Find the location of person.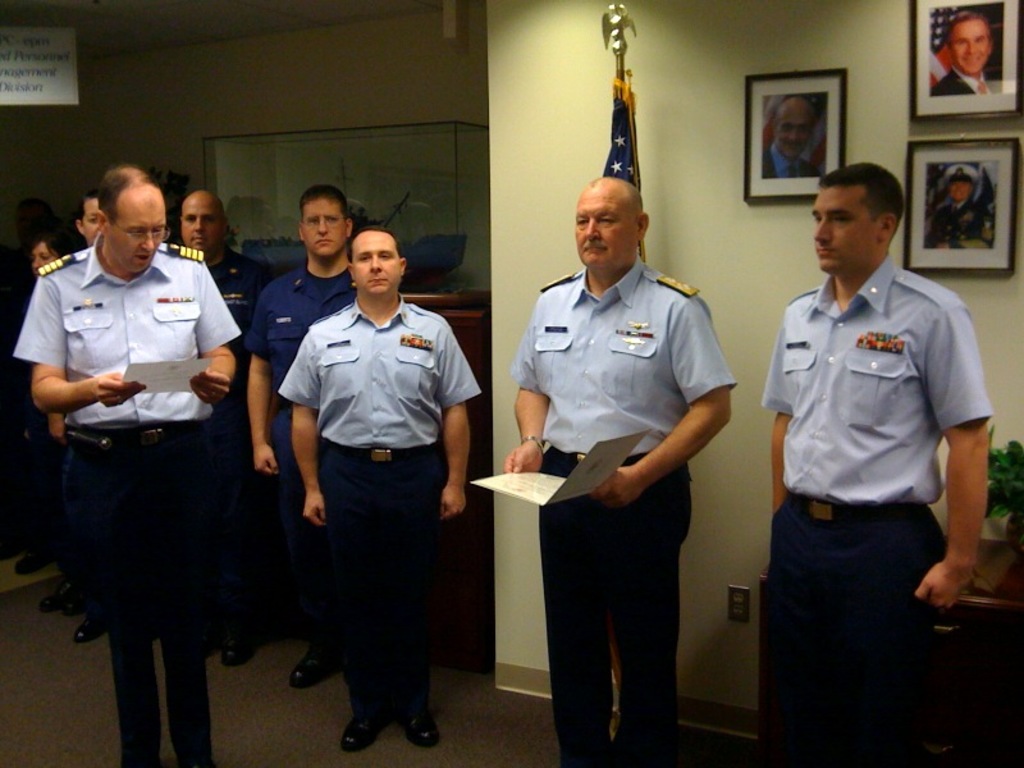
Location: x1=764, y1=91, x2=826, y2=182.
